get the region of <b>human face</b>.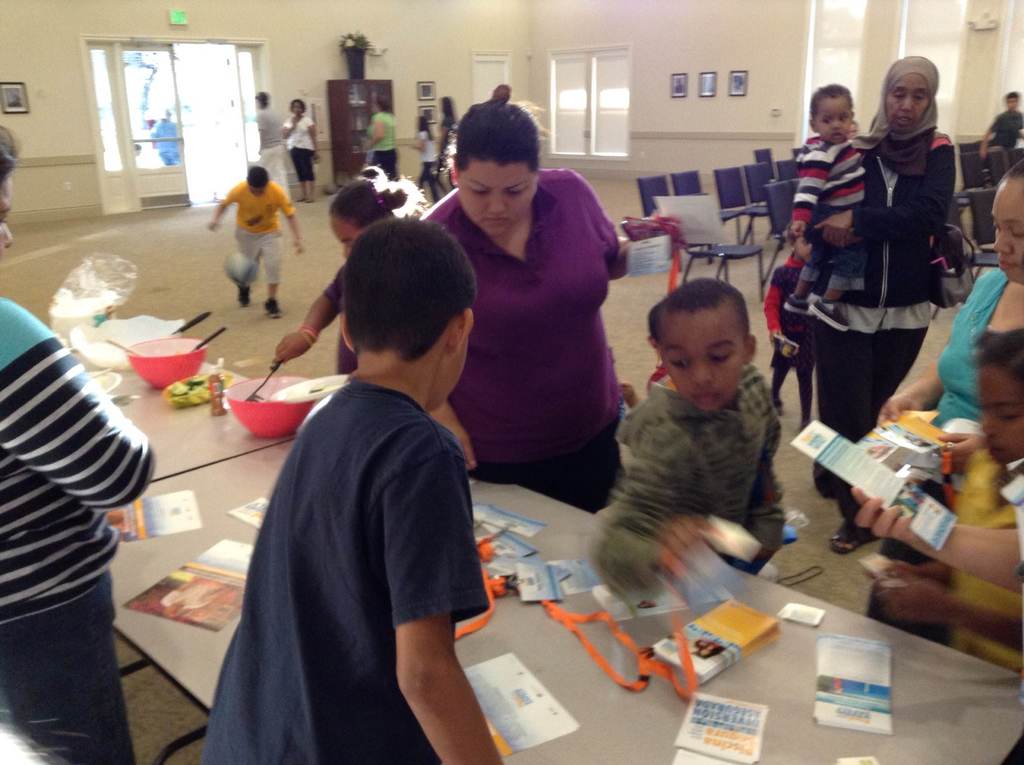
box=[656, 317, 741, 409].
